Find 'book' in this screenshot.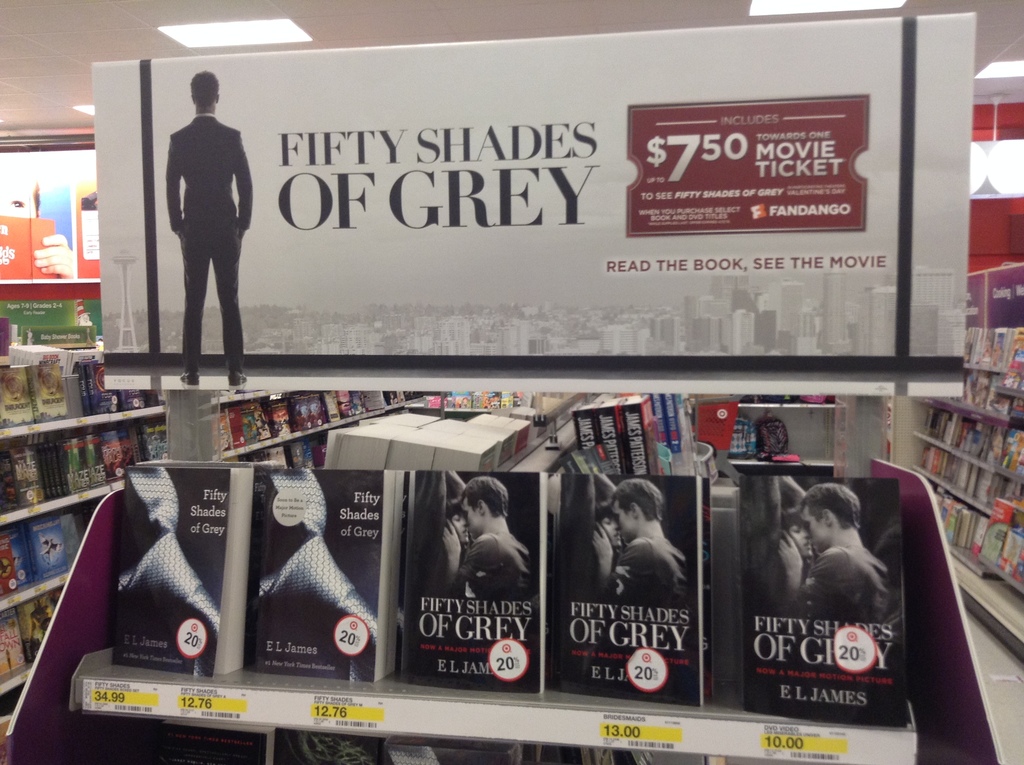
The bounding box for 'book' is [108, 463, 249, 673].
